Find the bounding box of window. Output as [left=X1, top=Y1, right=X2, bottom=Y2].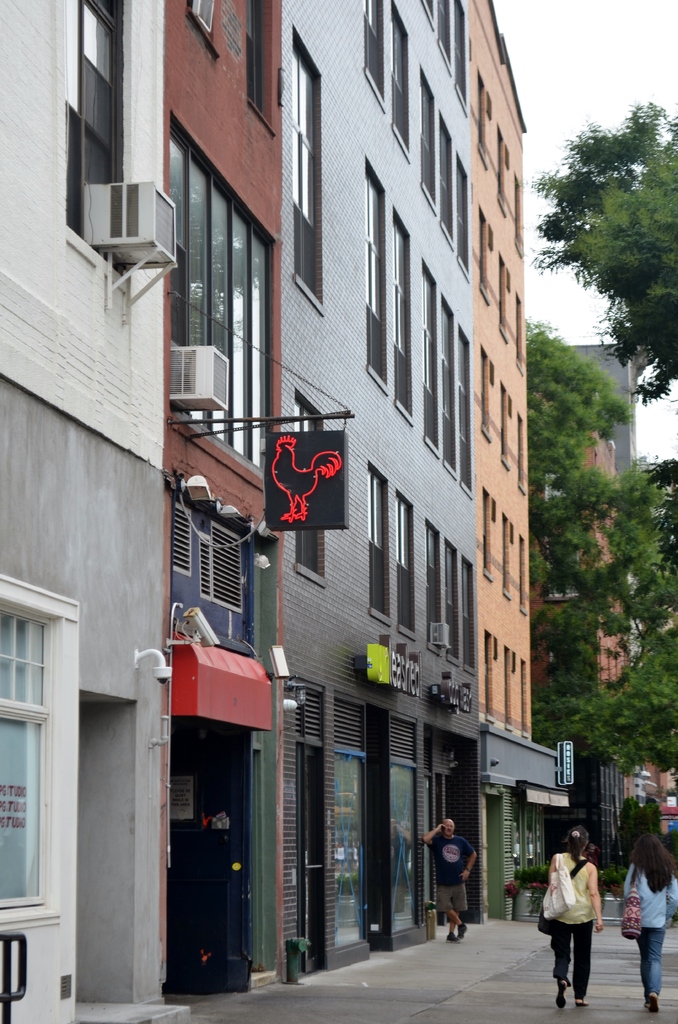
[left=426, top=522, right=442, bottom=662].
